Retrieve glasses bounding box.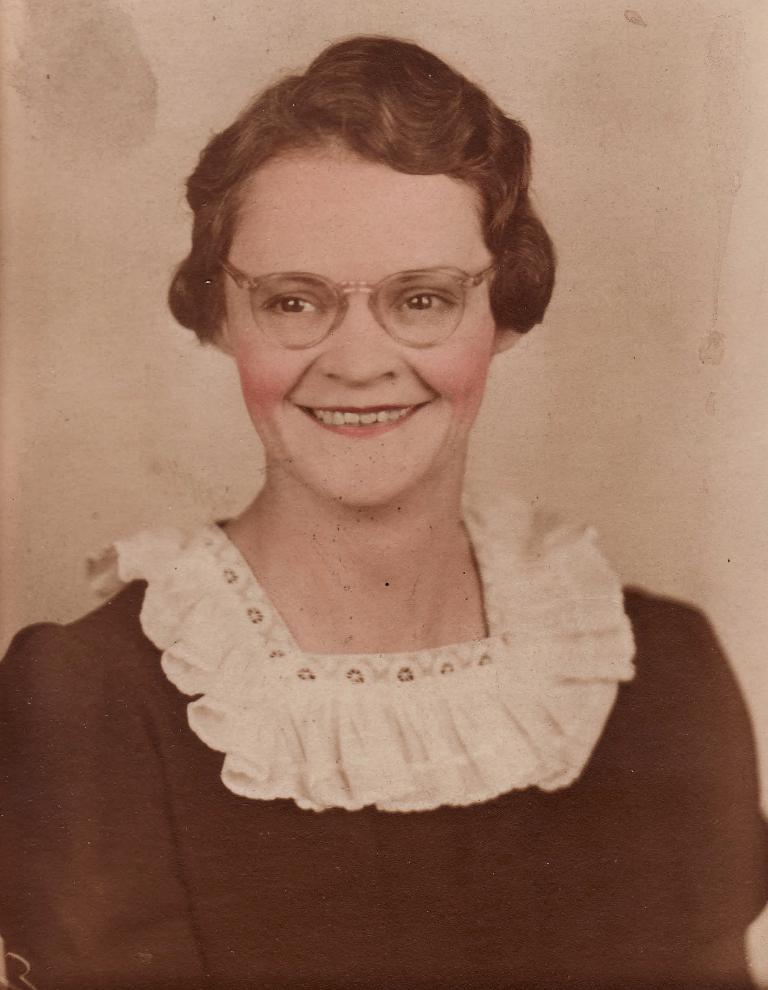
Bounding box: <box>199,241,510,348</box>.
